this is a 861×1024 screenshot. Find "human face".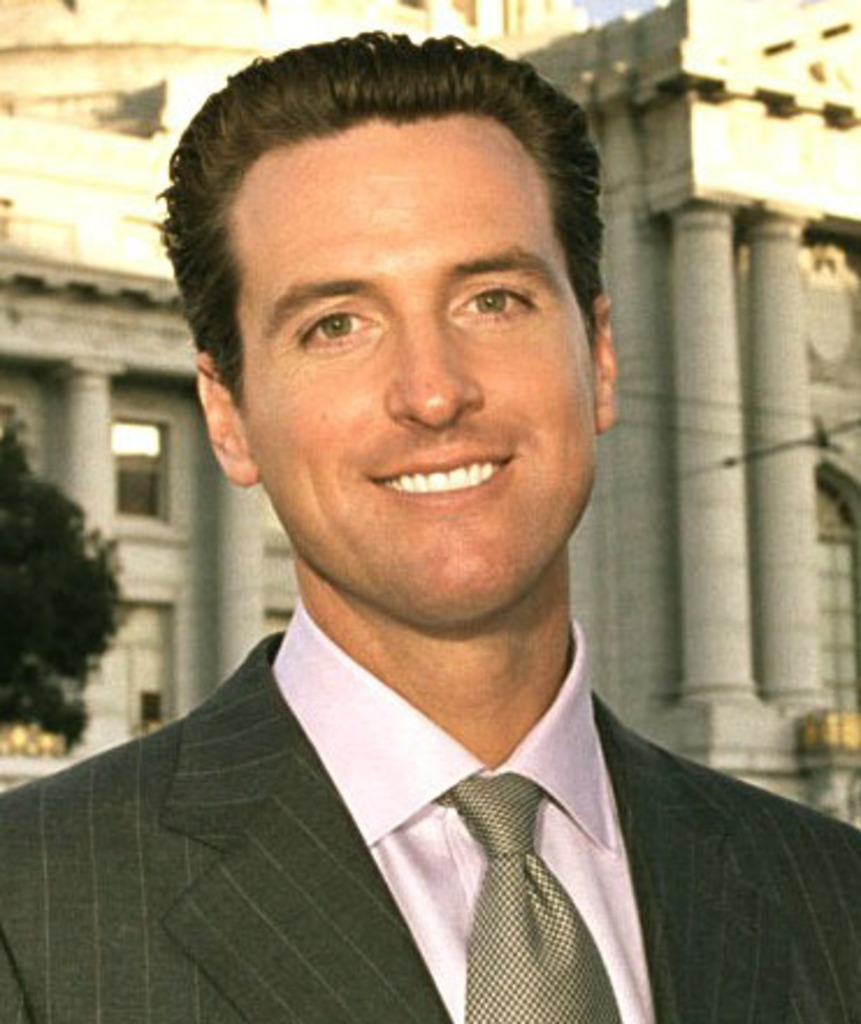
Bounding box: pyautogui.locateOnScreen(234, 121, 606, 622).
